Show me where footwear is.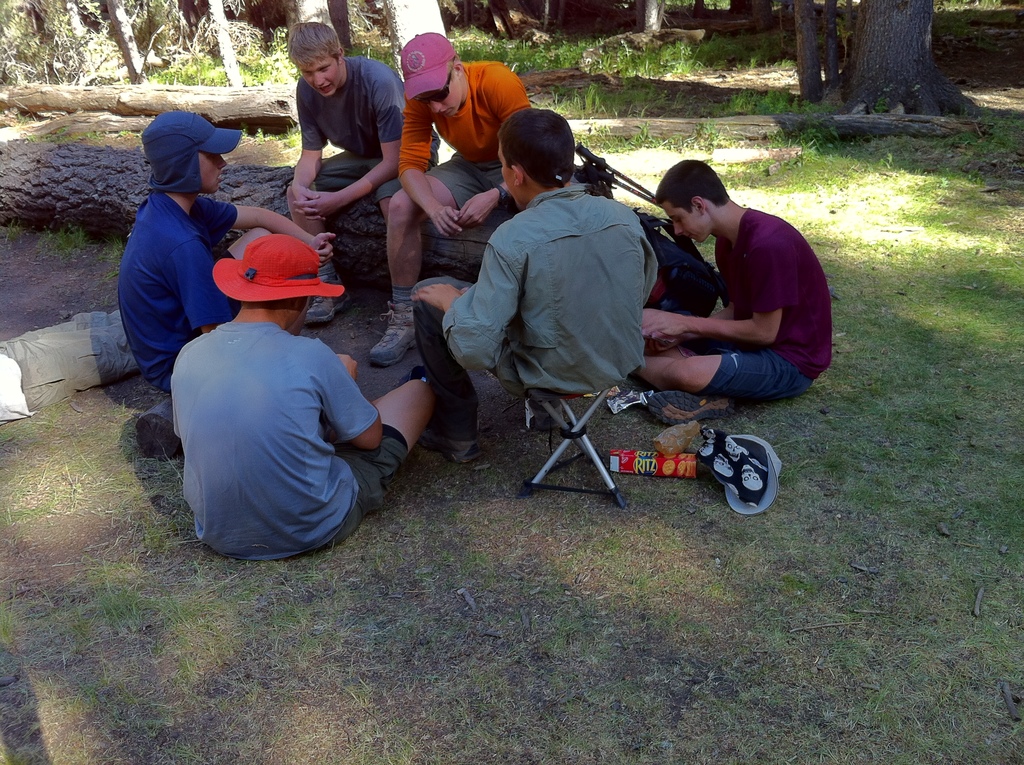
footwear is at [303,261,350,328].
